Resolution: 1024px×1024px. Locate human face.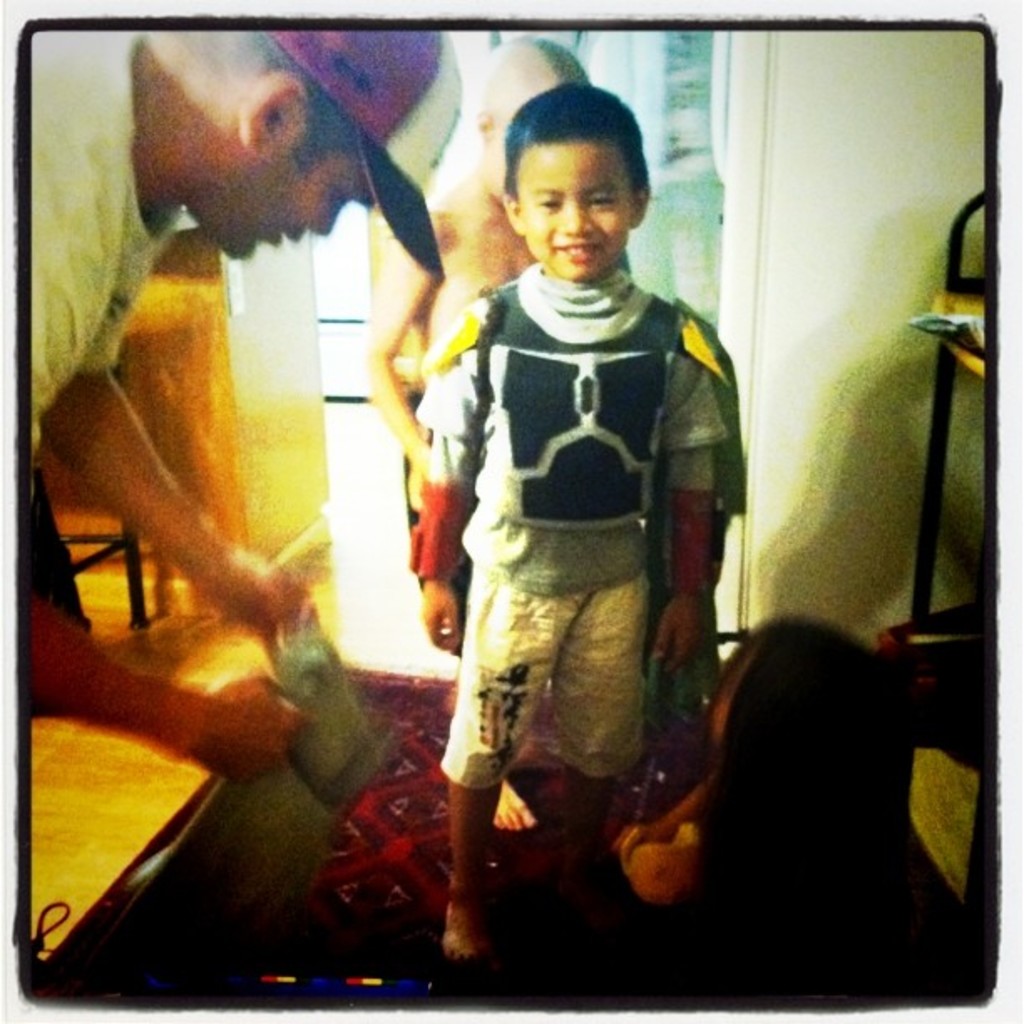
524/141/629/278.
